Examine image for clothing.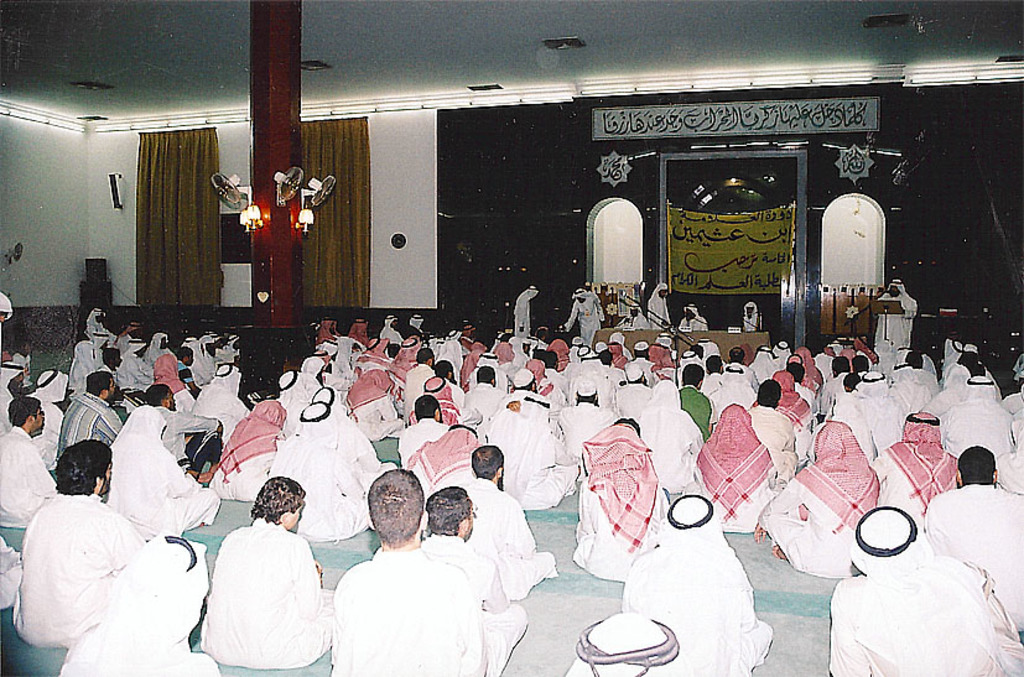
Examination result: left=562, top=613, right=686, bottom=676.
